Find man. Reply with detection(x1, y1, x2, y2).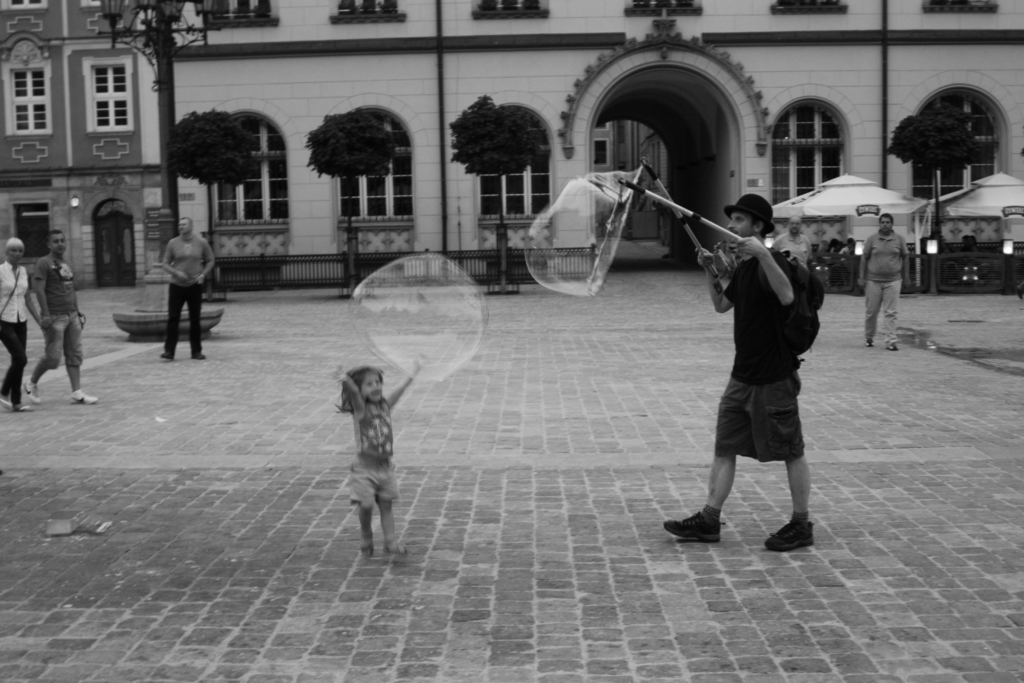
detection(856, 213, 906, 355).
